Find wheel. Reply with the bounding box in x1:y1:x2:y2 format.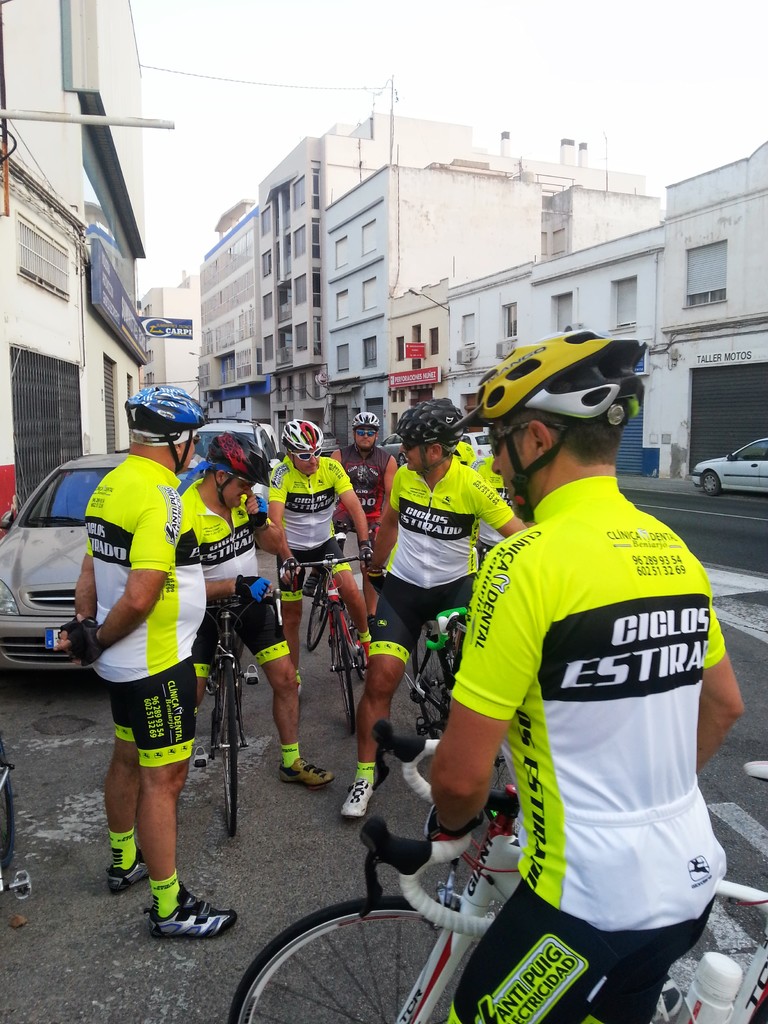
702:466:724:499.
